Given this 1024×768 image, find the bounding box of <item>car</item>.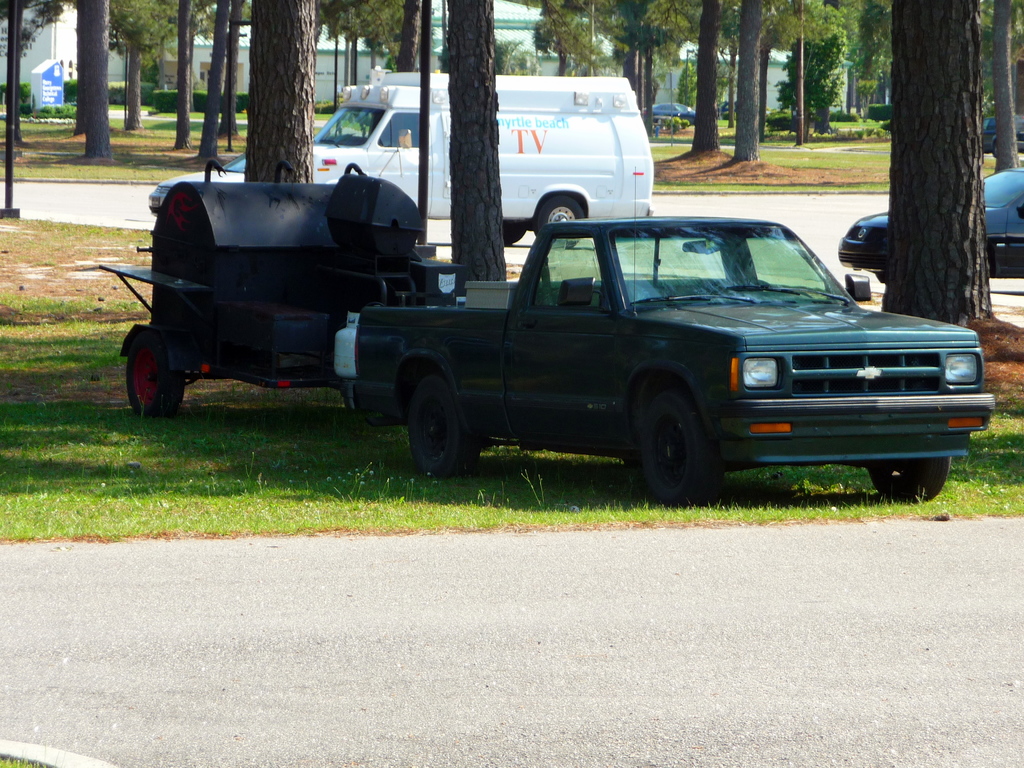
(979, 115, 1023, 152).
